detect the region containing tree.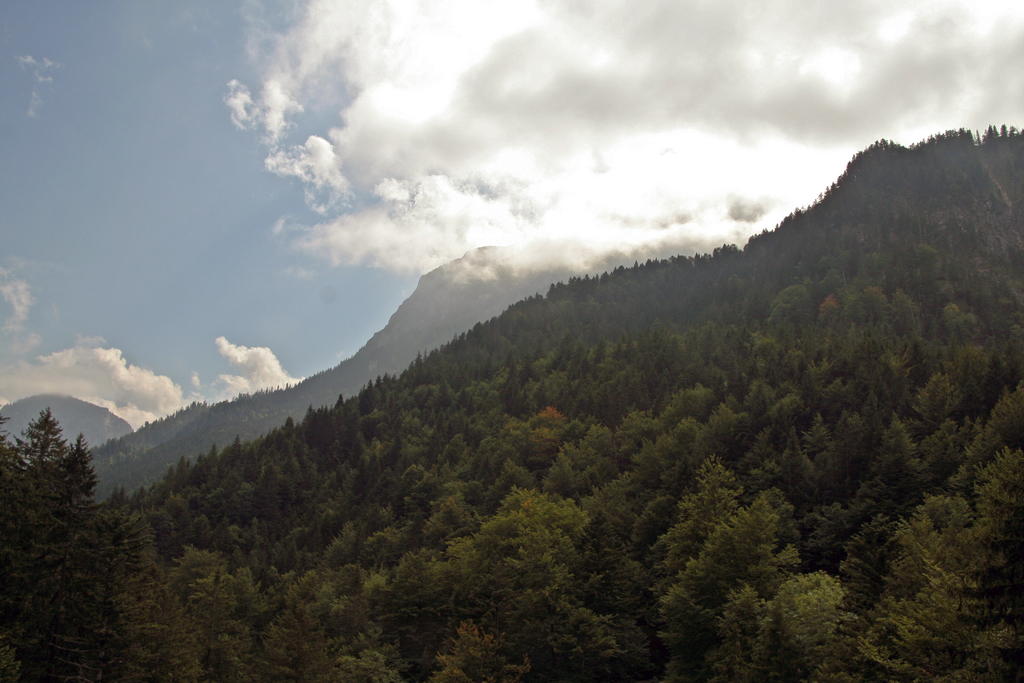
<box>12,401,92,543</box>.
